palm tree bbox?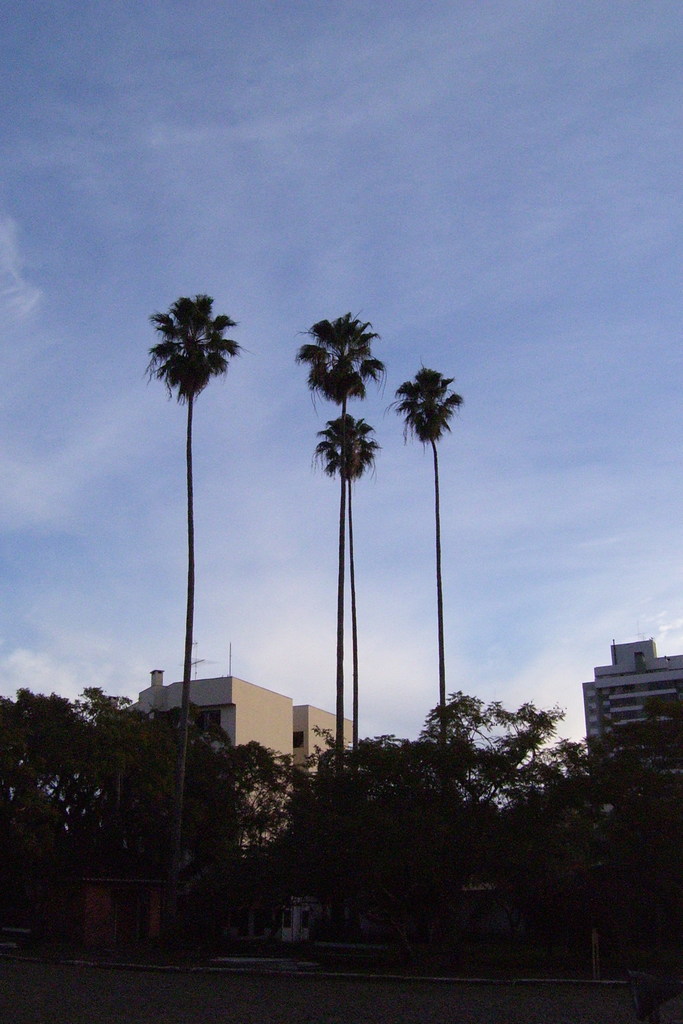
l=325, t=419, r=368, b=804
